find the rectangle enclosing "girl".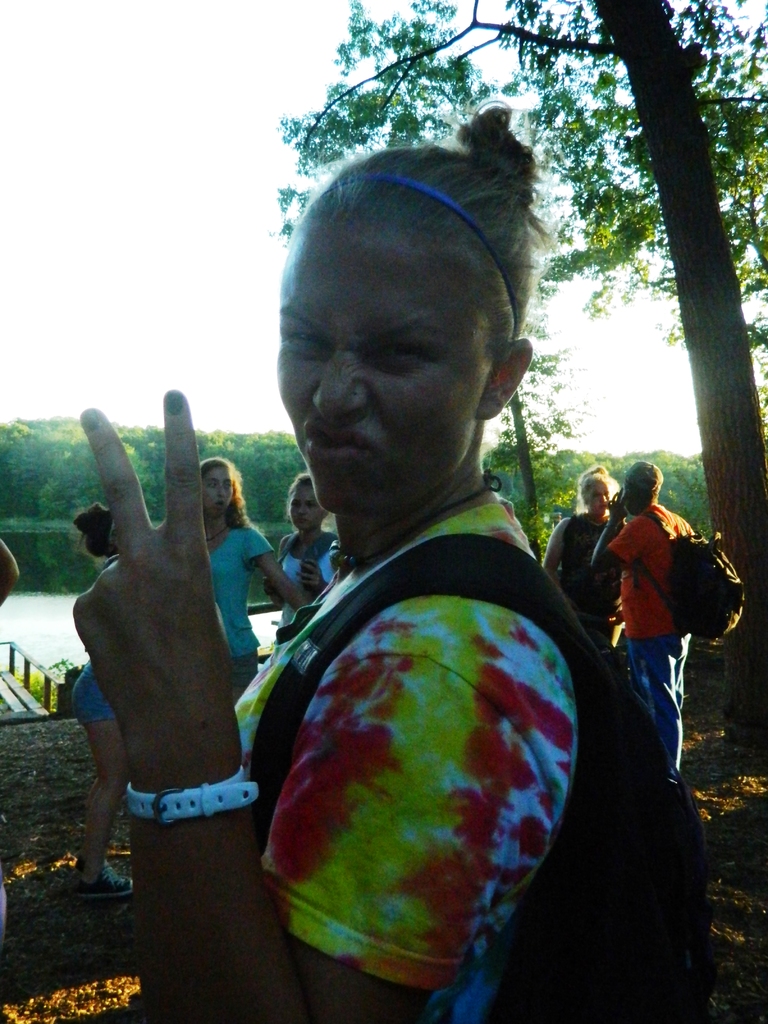
(265,470,344,627).
